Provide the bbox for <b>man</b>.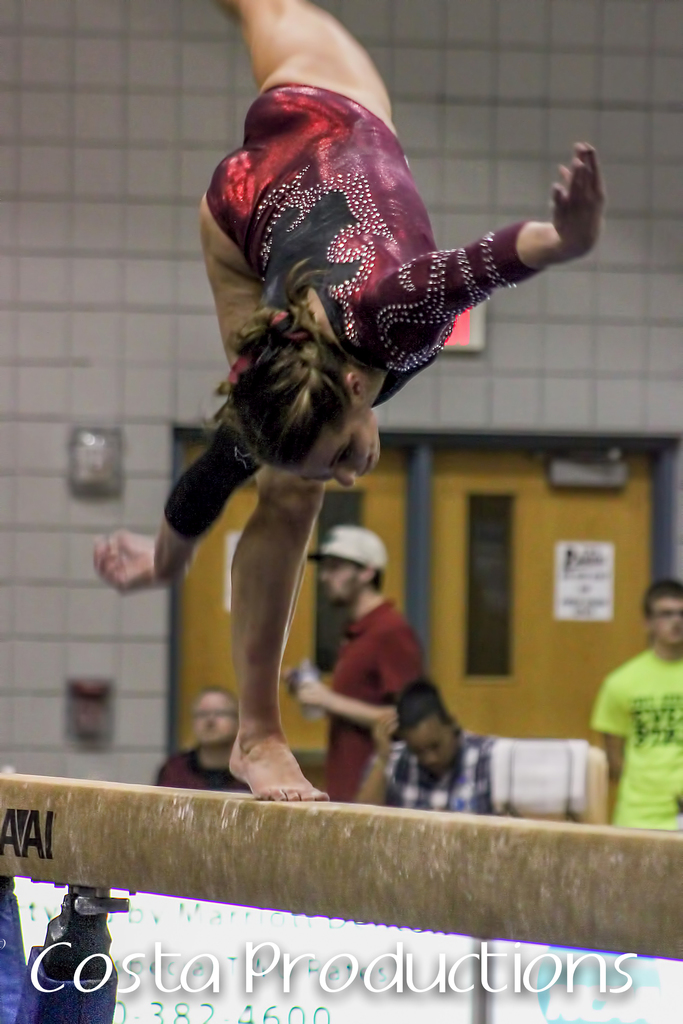
(left=582, top=574, right=682, bottom=836).
